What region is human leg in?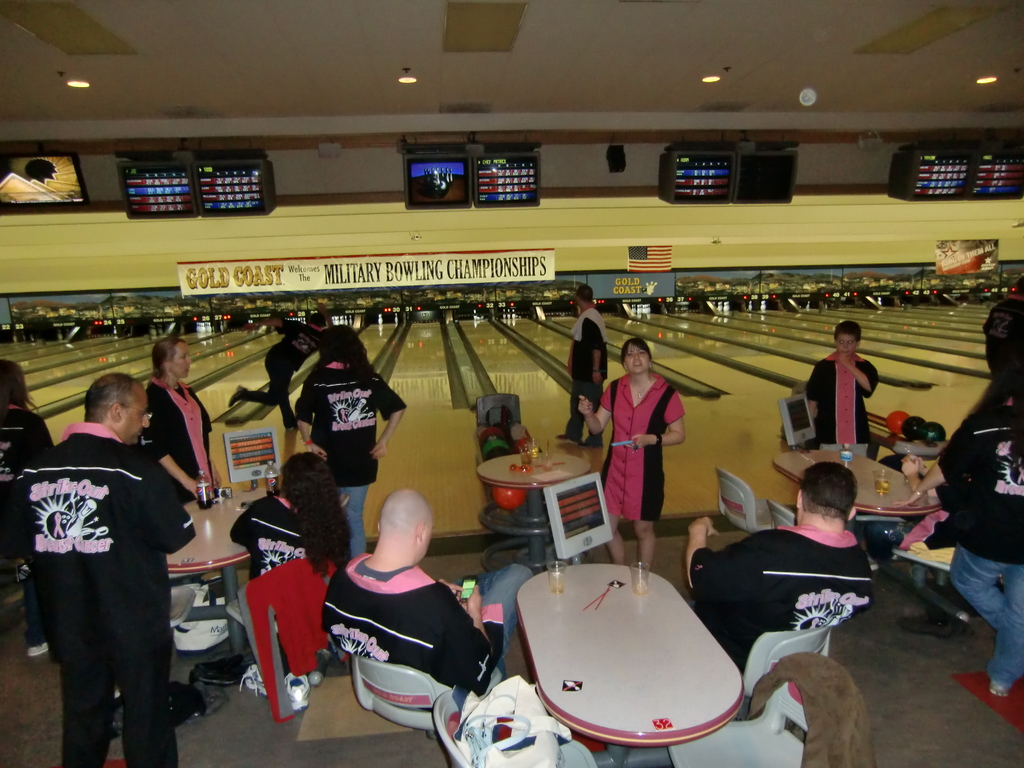
{"x1": 100, "y1": 553, "x2": 184, "y2": 765}.
